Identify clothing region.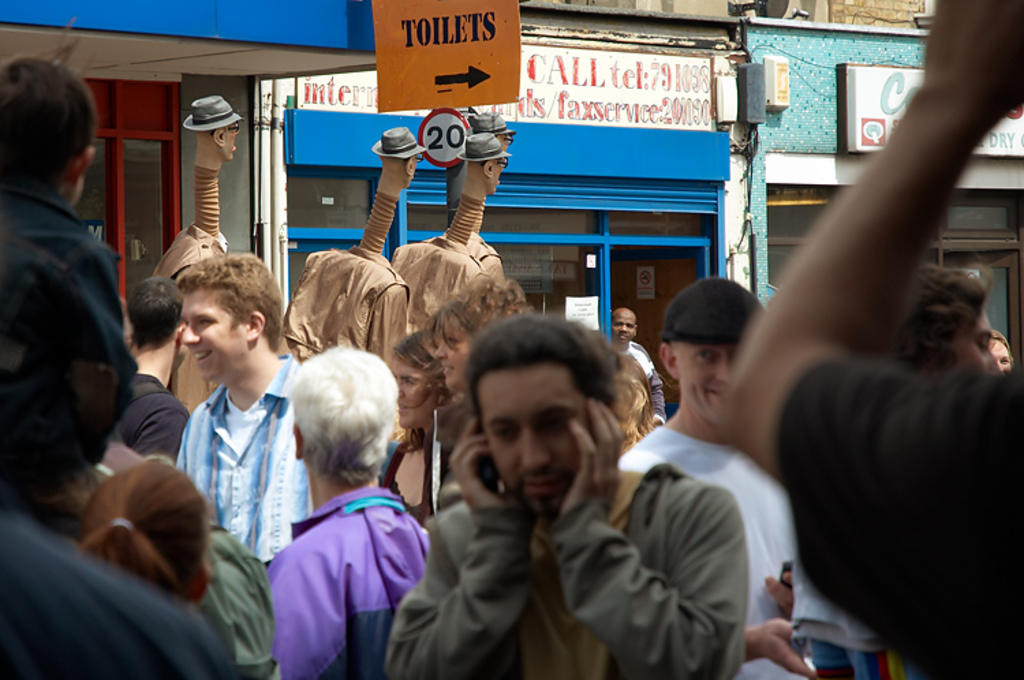
Region: 176, 359, 296, 552.
